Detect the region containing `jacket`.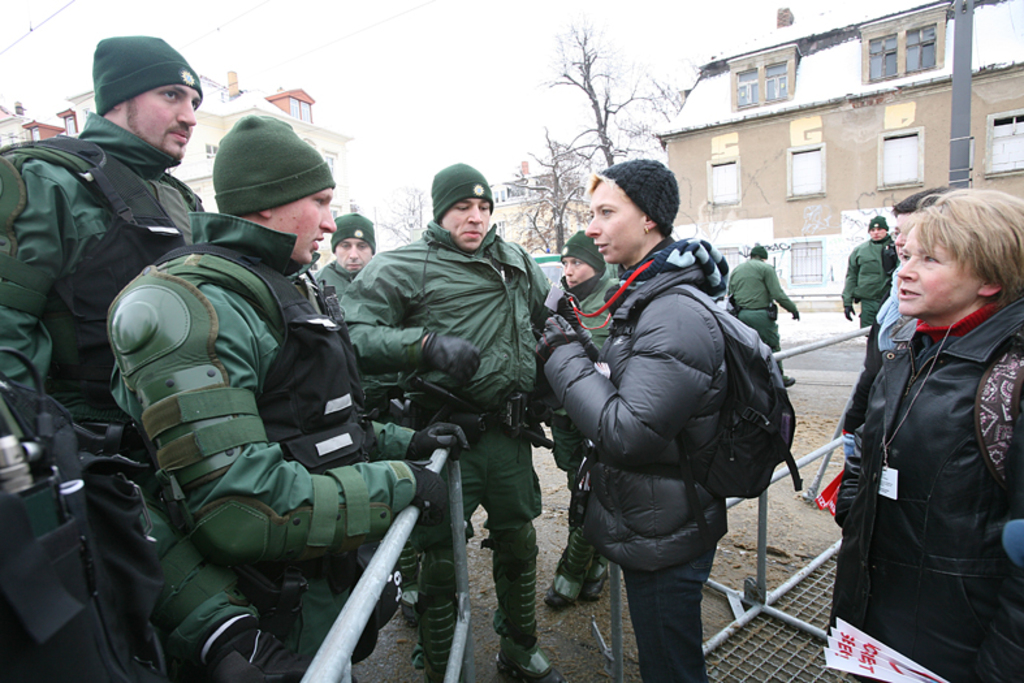
<box>837,237,902,325</box>.
